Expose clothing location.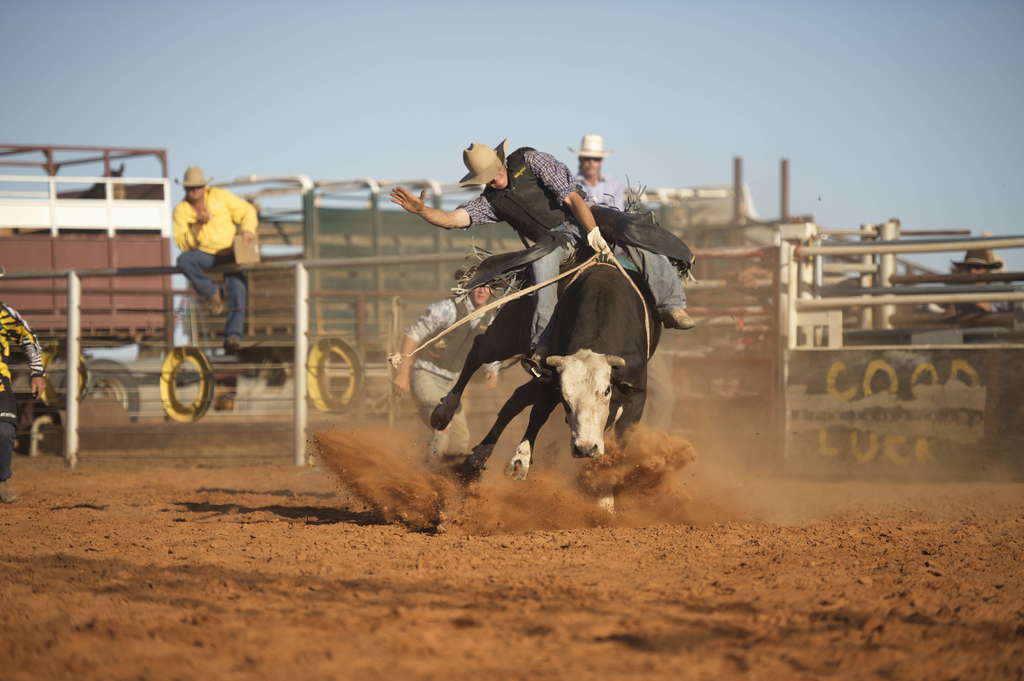
Exposed at bbox=(446, 141, 692, 345).
